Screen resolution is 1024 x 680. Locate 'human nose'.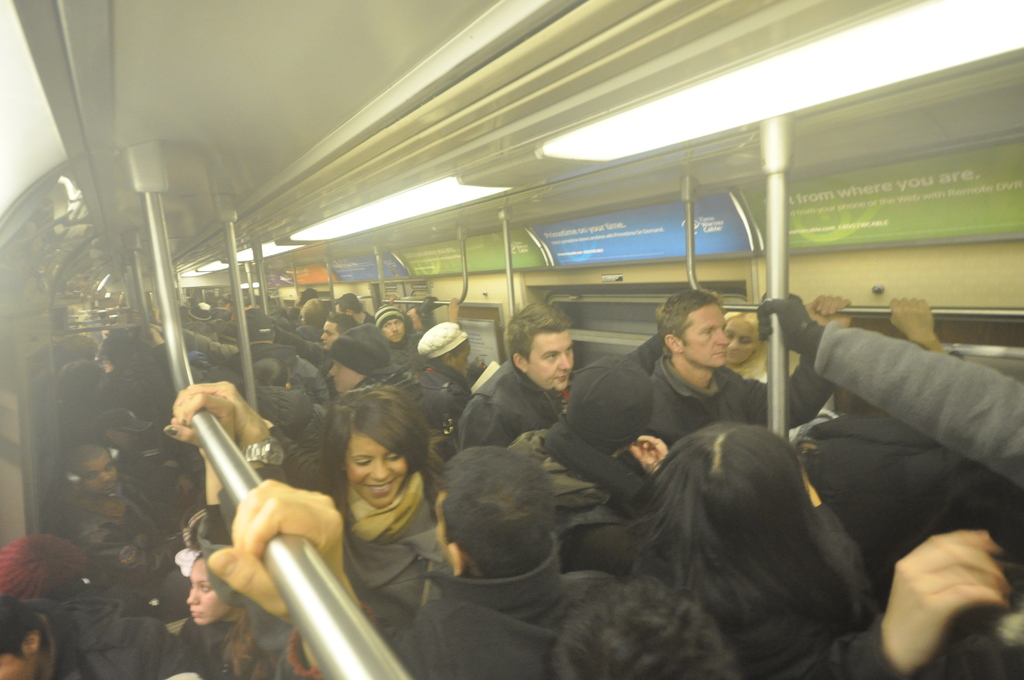
187:584:201:605.
